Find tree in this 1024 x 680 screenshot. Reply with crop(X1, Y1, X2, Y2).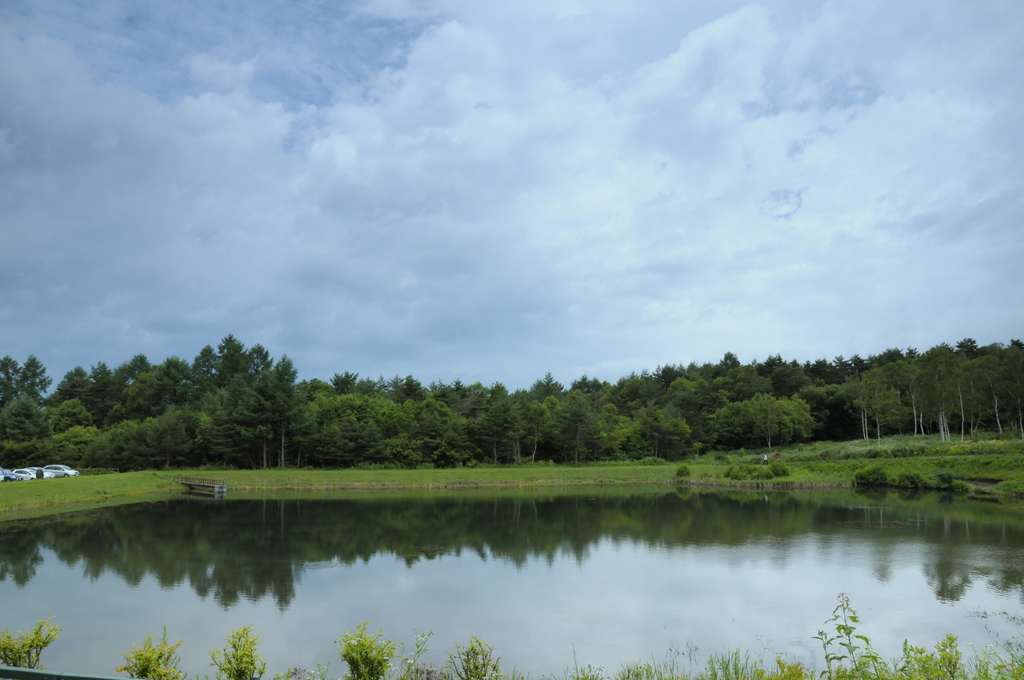
crop(255, 351, 309, 464).
